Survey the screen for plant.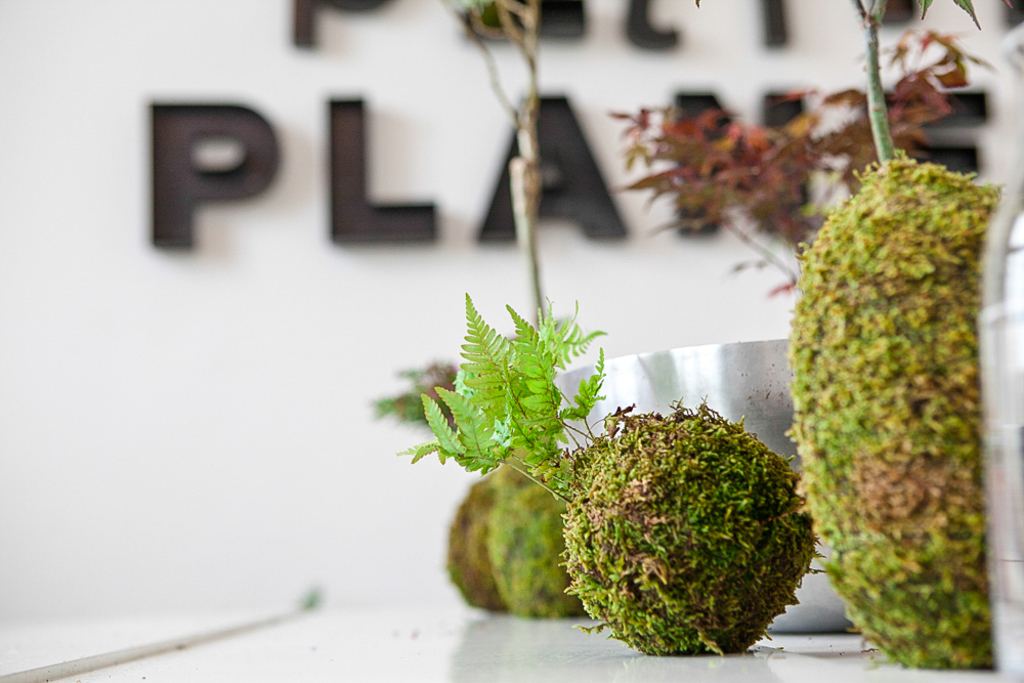
Survey found: [401, 307, 636, 505].
